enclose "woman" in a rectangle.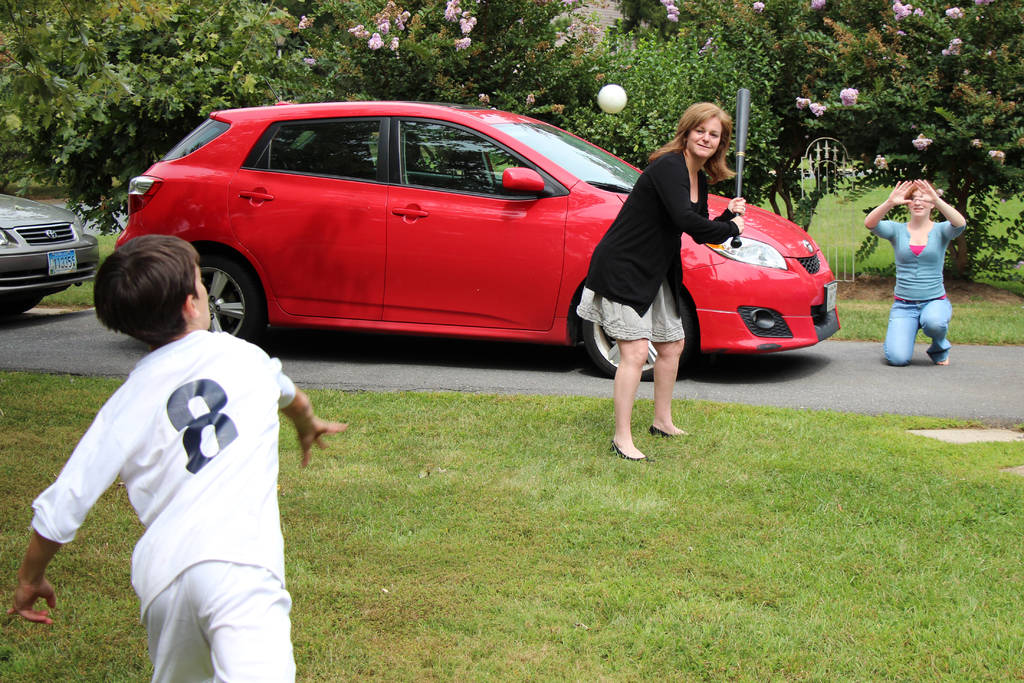
box=[572, 103, 748, 463].
